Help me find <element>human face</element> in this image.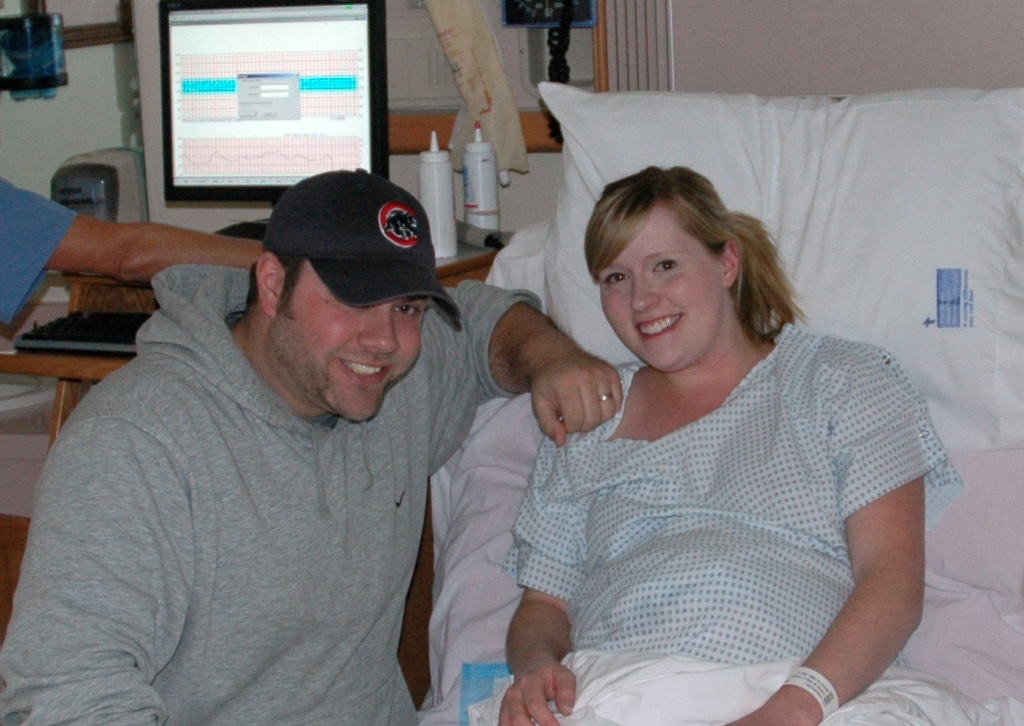
Found it: box(268, 252, 423, 427).
